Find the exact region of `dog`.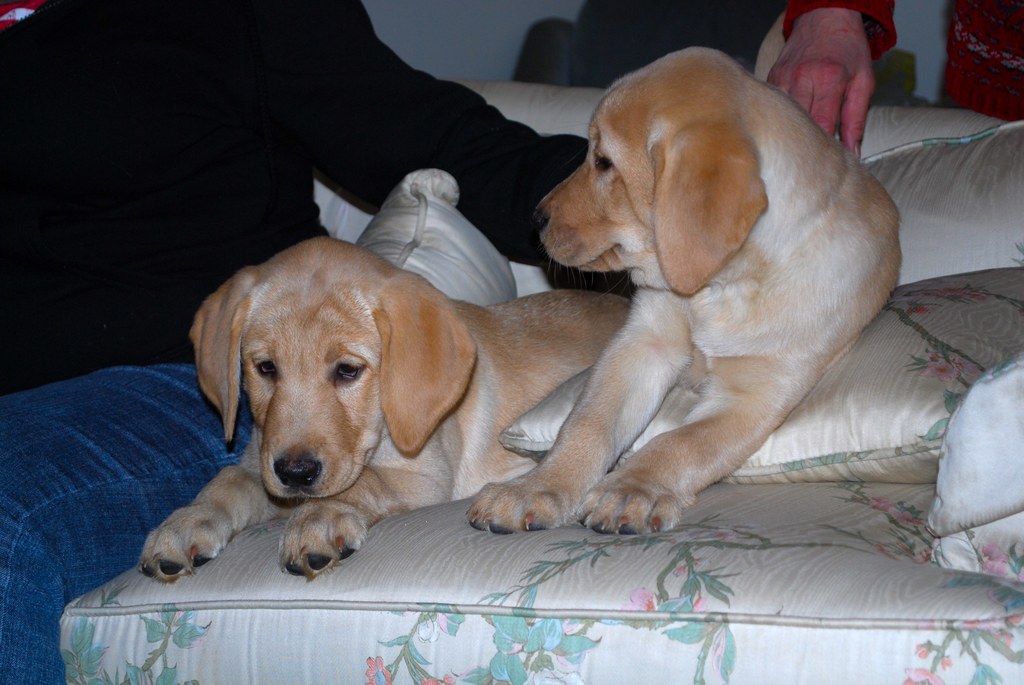
Exact region: (x1=135, y1=232, x2=632, y2=579).
